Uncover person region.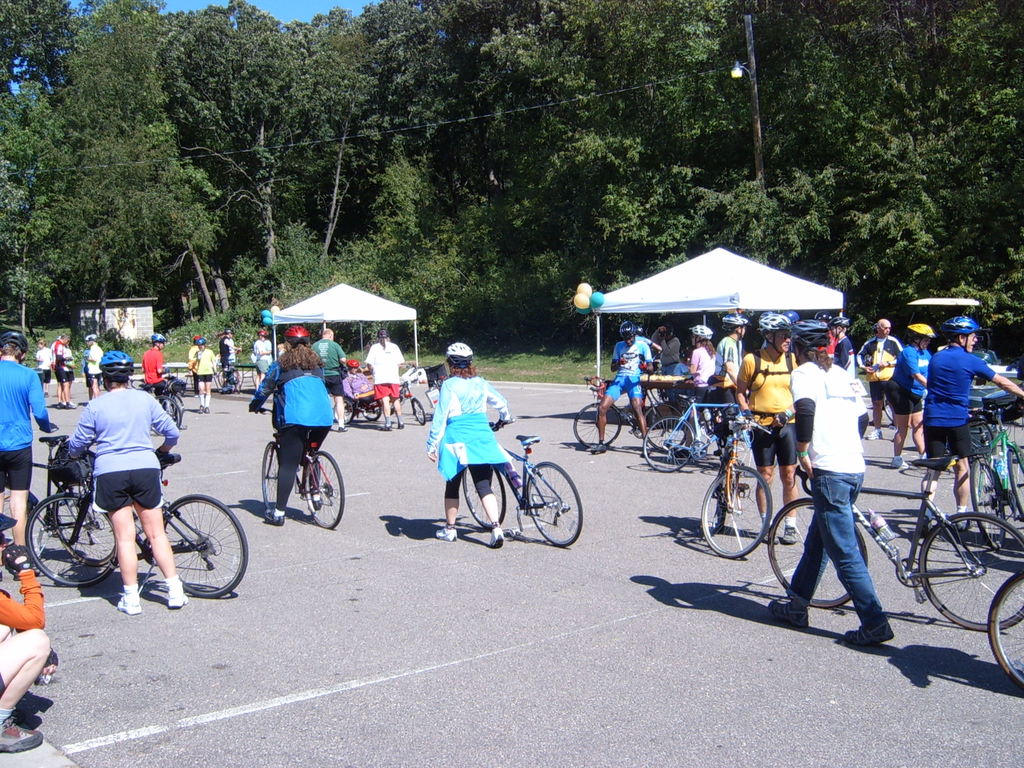
Uncovered: pyautogui.locateOnScreen(36, 337, 55, 397).
